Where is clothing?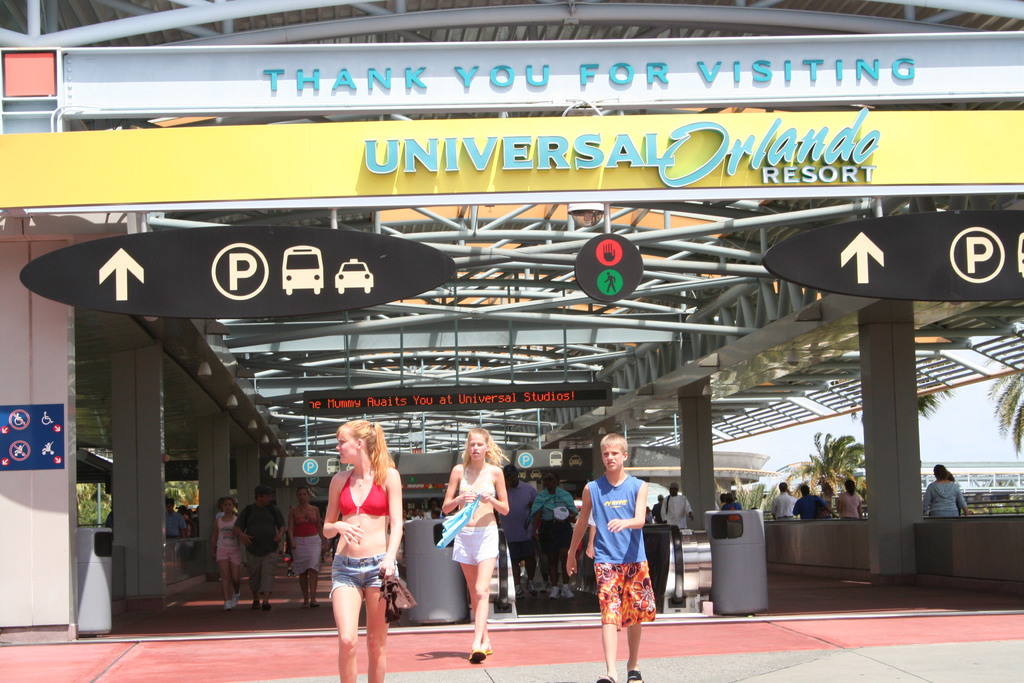
x1=840, y1=488, x2=855, y2=518.
